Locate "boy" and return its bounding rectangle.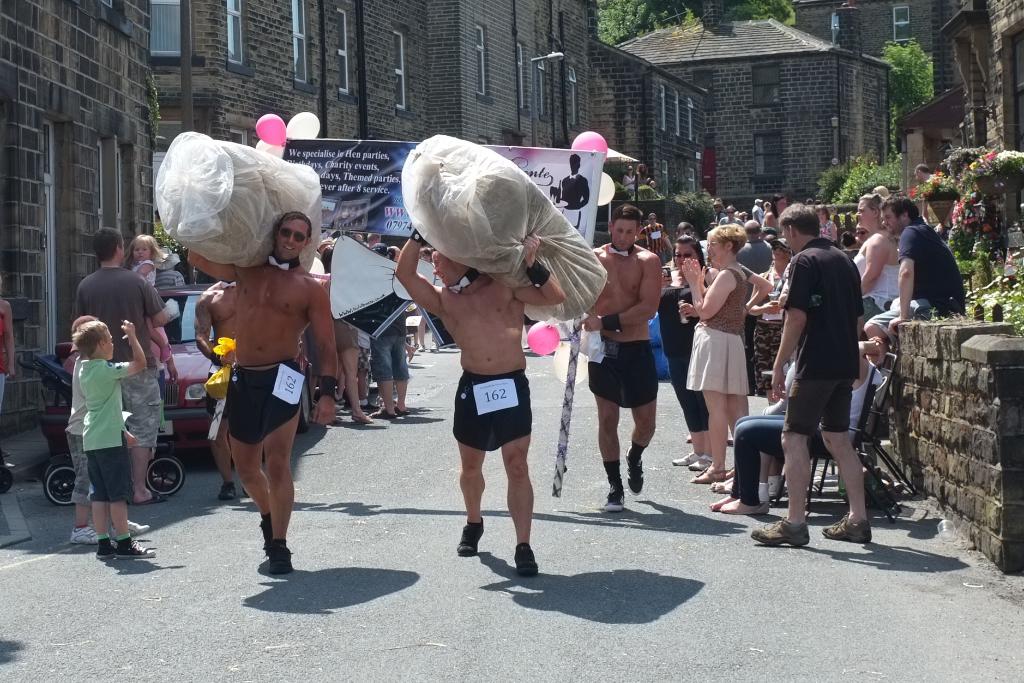
[746, 199, 865, 553].
